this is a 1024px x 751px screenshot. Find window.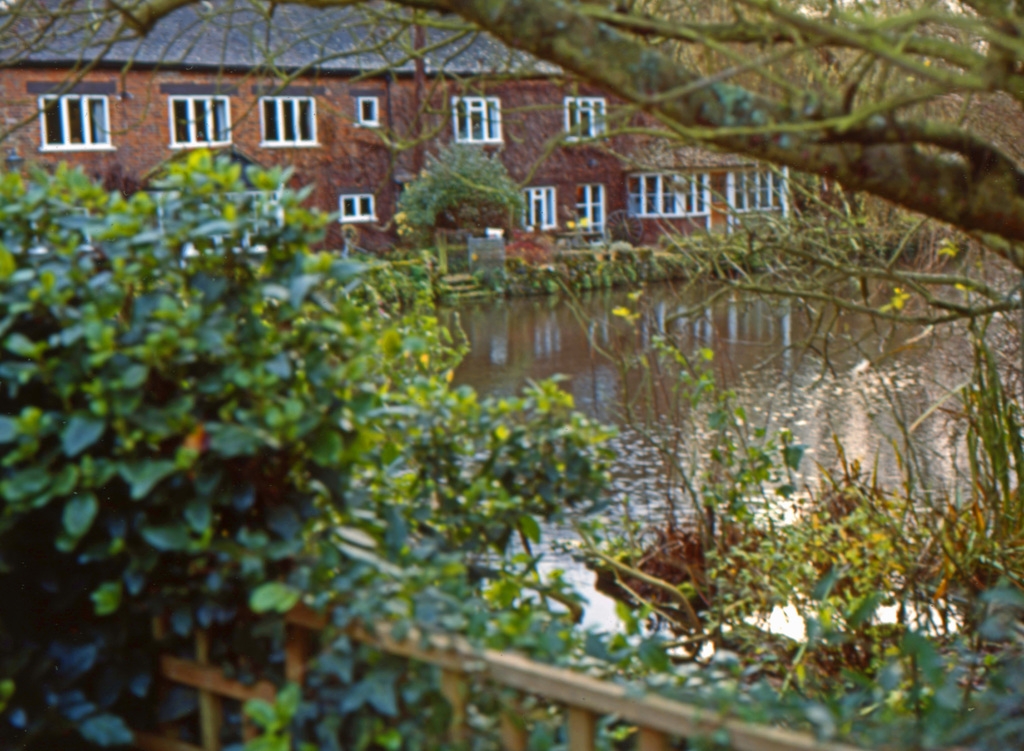
Bounding box: bbox(249, 79, 330, 152).
